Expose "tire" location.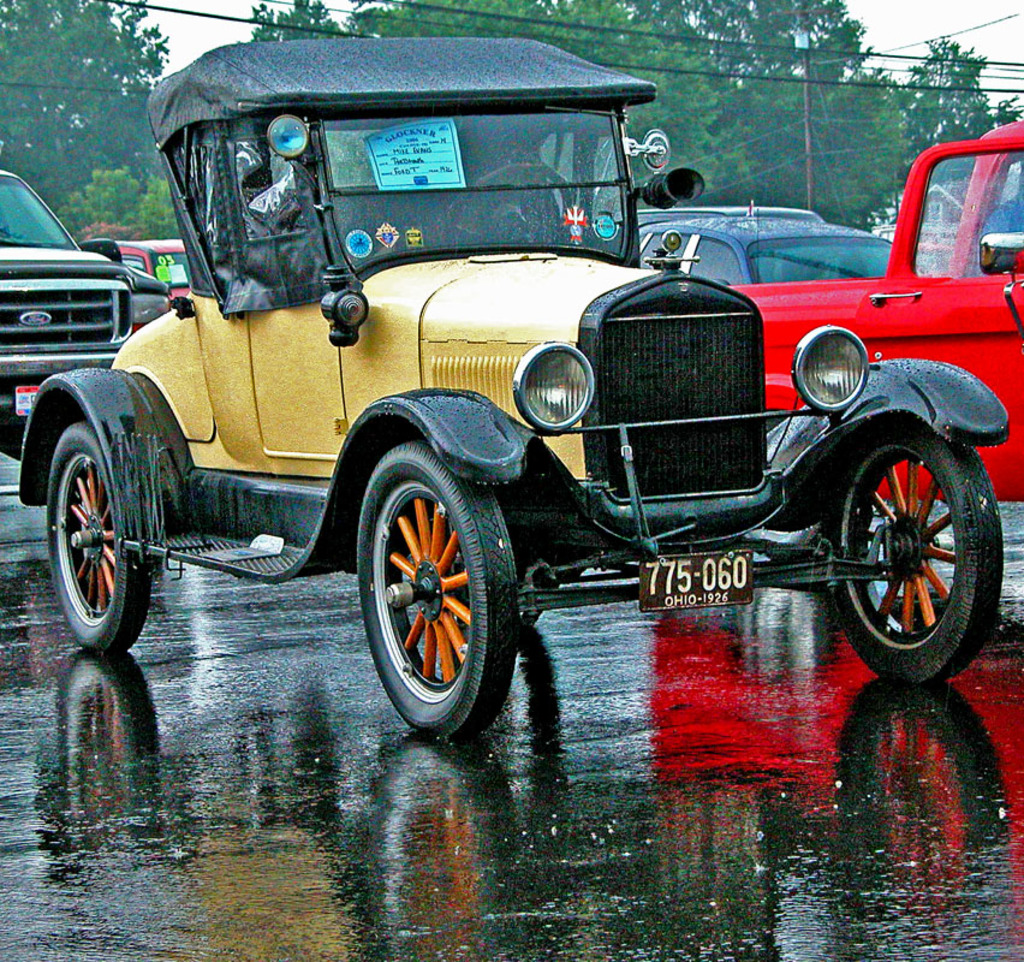
Exposed at x1=47, y1=420, x2=155, y2=654.
